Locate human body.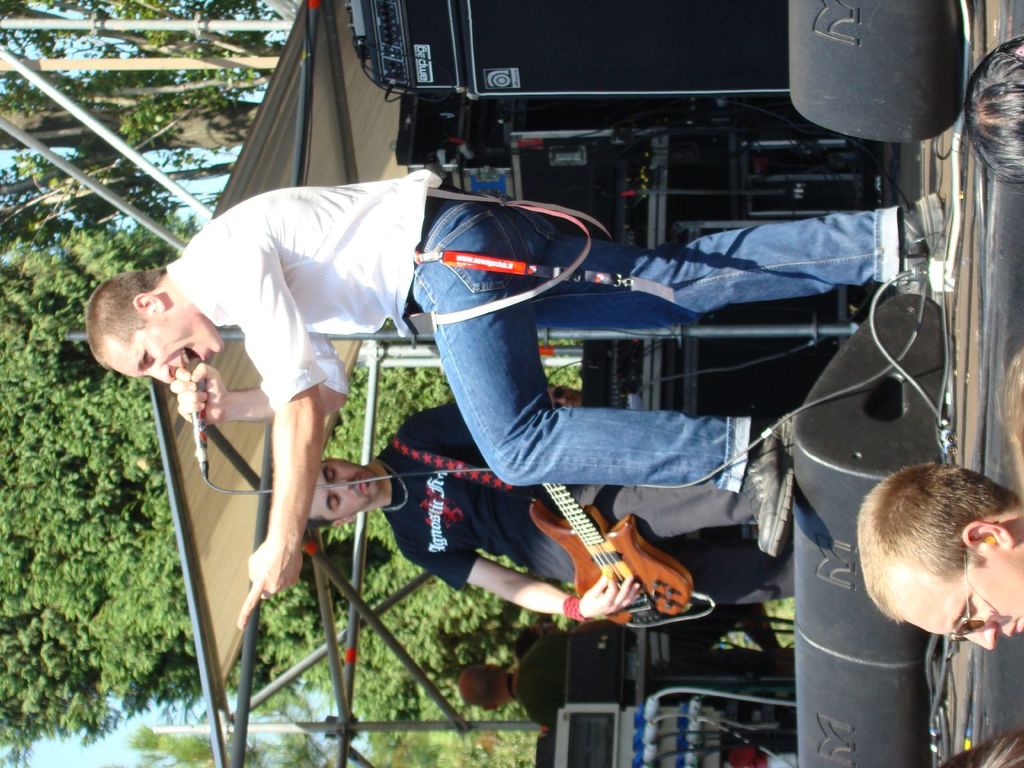
Bounding box: region(82, 175, 942, 634).
